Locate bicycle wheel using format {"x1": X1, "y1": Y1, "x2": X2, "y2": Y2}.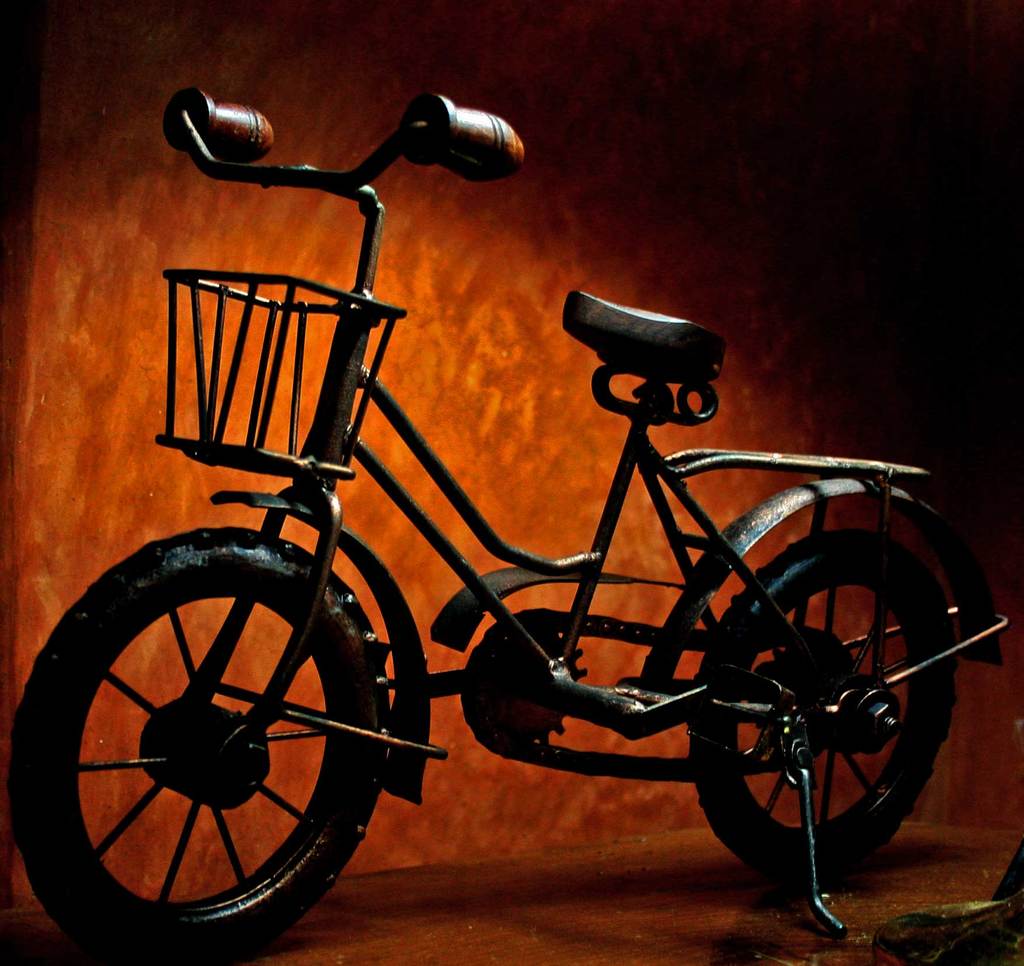
{"x1": 684, "y1": 526, "x2": 957, "y2": 885}.
